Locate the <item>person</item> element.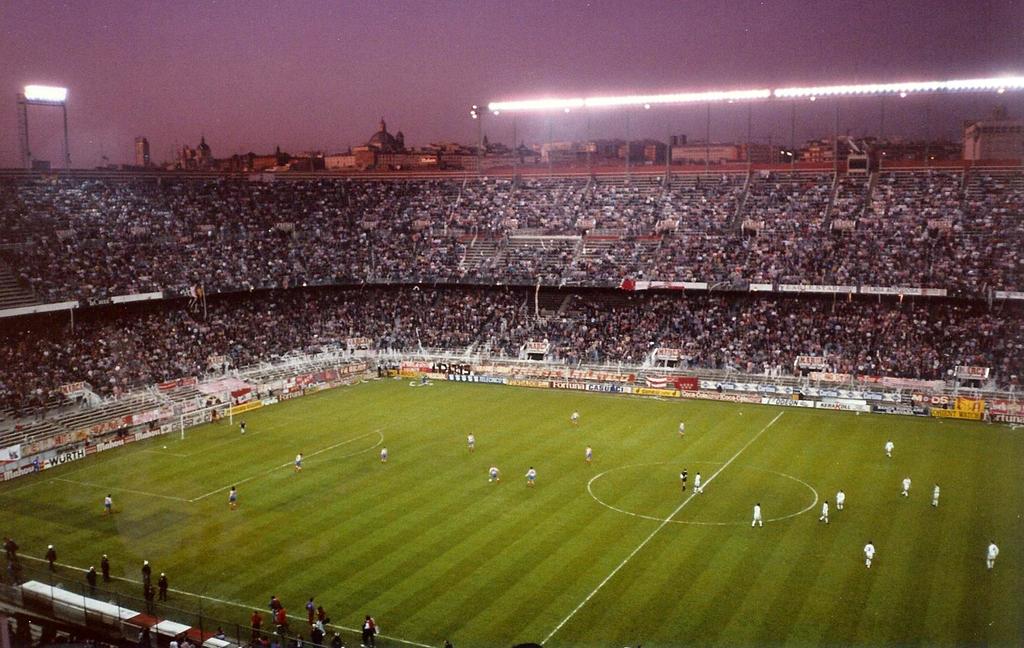
Element bbox: [159,575,167,601].
